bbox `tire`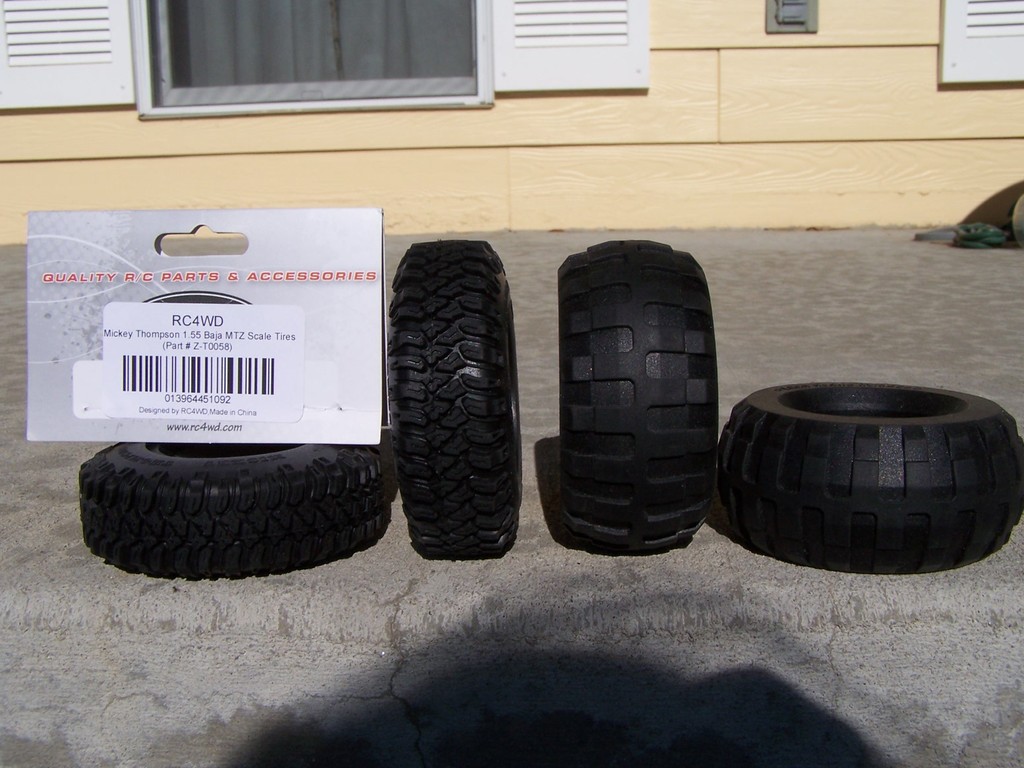
[x1=560, y1=230, x2=720, y2=558]
